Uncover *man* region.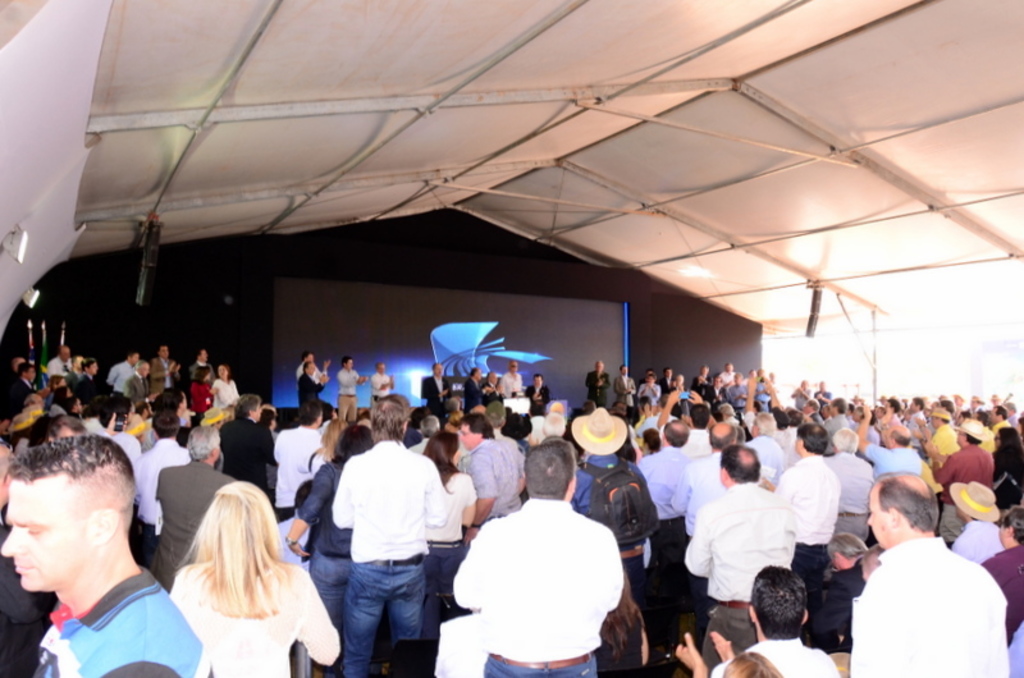
Uncovered: box(586, 361, 607, 407).
